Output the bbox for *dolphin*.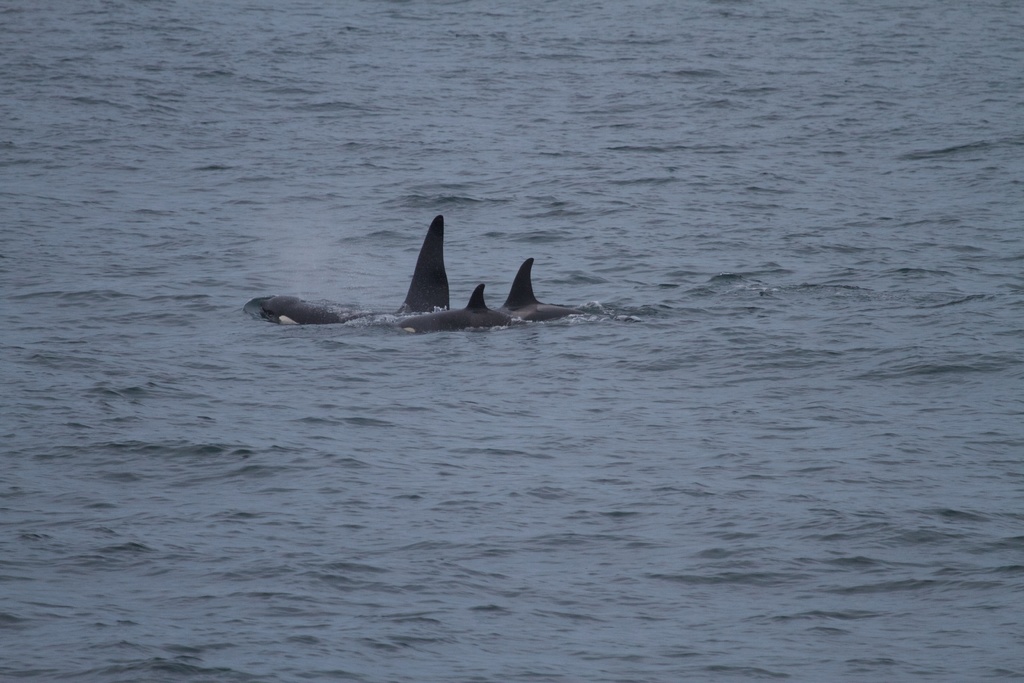
x1=497, y1=255, x2=591, y2=319.
